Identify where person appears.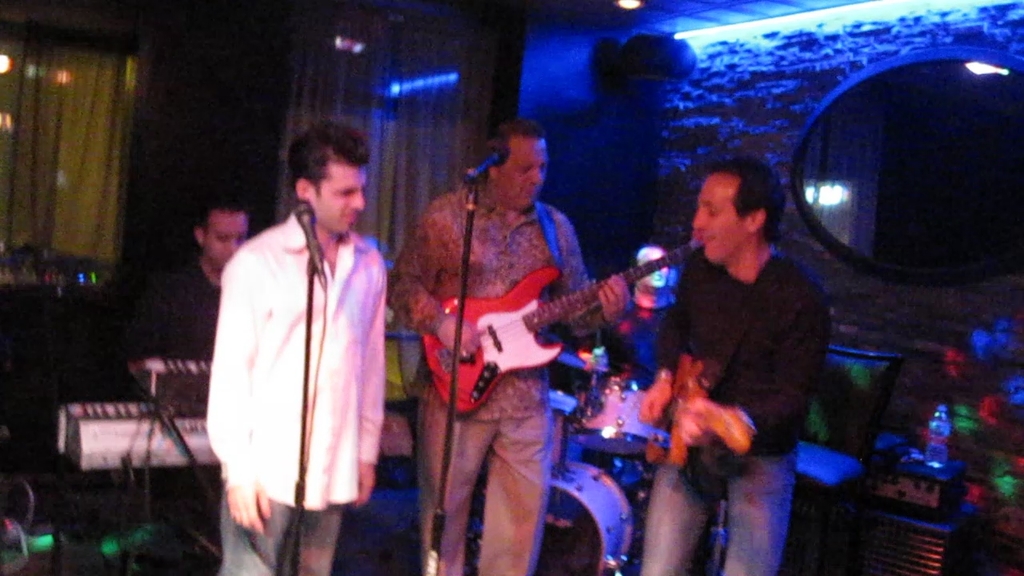
Appears at (208,128,386,575).
